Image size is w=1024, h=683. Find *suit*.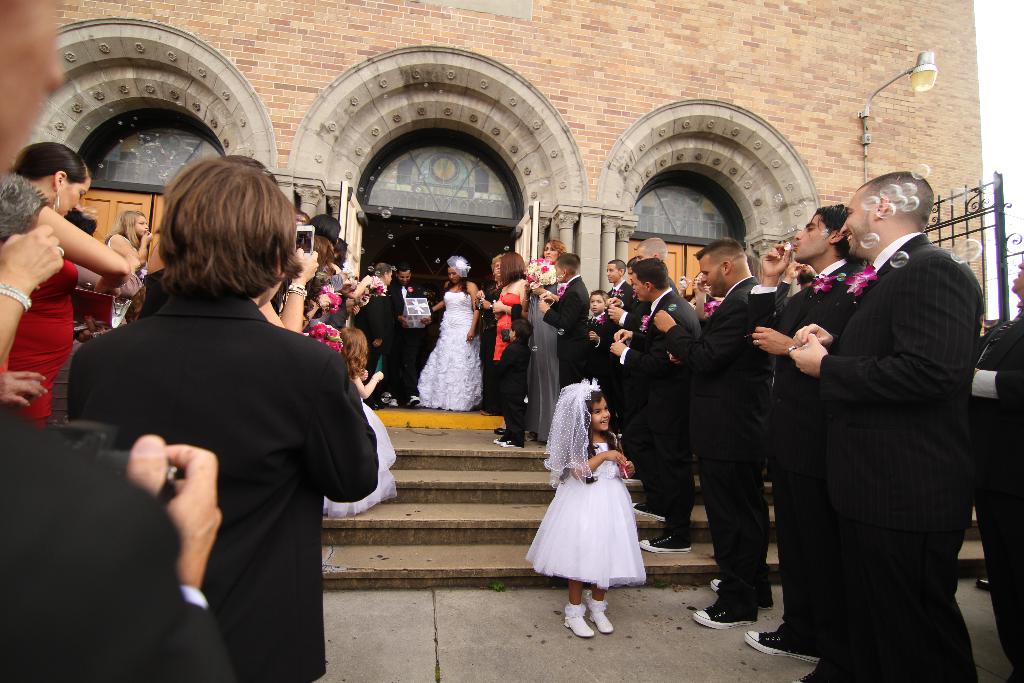
bbox=[0, 405, 237, 682].
